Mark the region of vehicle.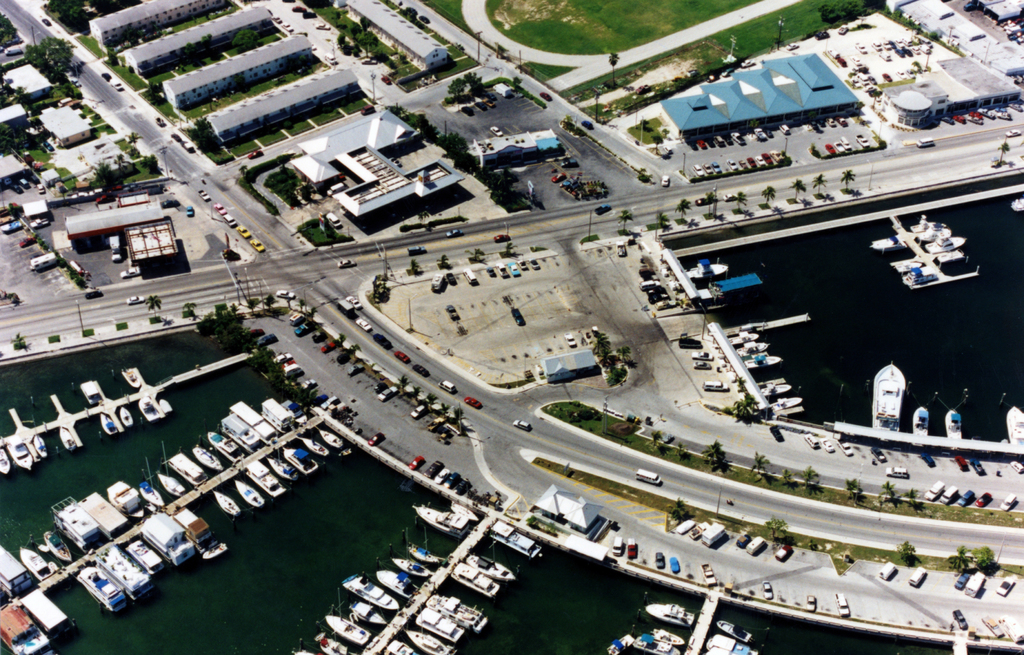
Region: [x1=833, y1=593, x2=851, y2=617].
